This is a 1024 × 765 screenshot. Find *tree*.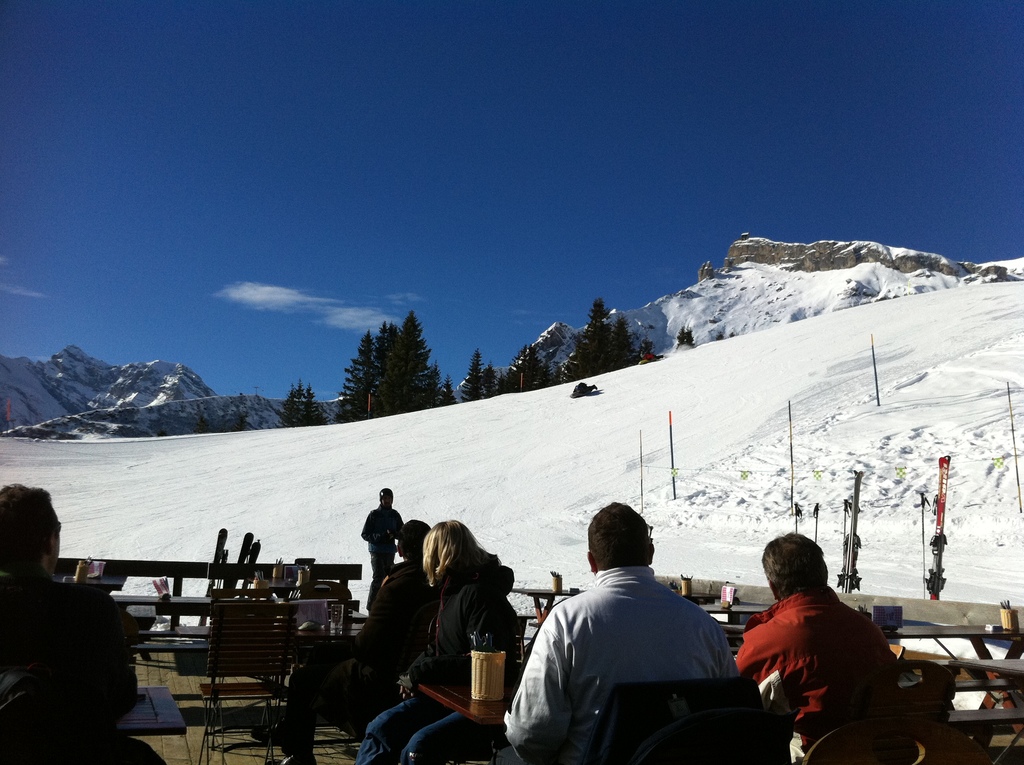
Bounding box: <region>461, 348, 485, 402</region>.
